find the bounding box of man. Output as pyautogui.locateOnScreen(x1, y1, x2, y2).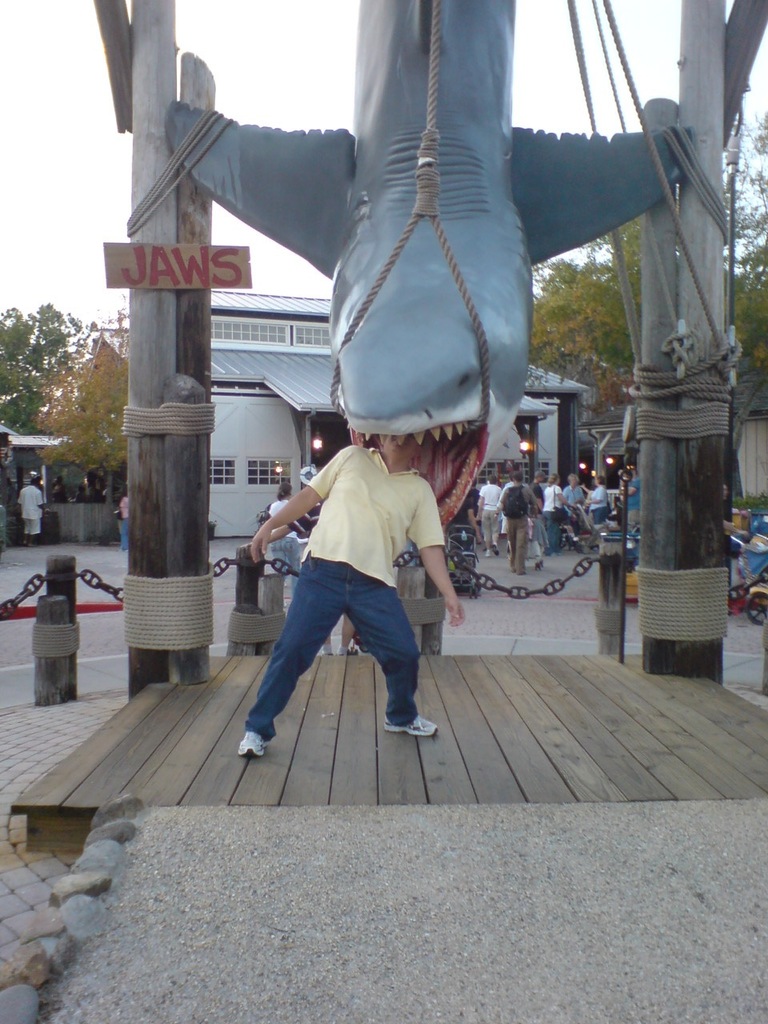
pyautogui.locateOnScreen(622, 466, 641, 534).
